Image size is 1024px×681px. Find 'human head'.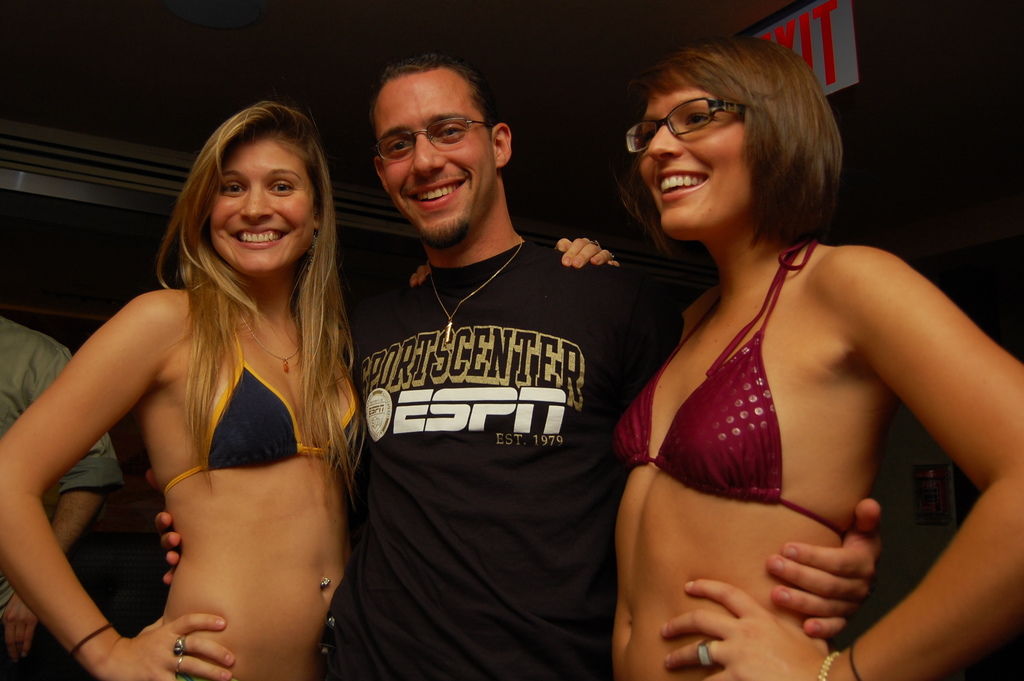
[620, 36, 845, 240].
